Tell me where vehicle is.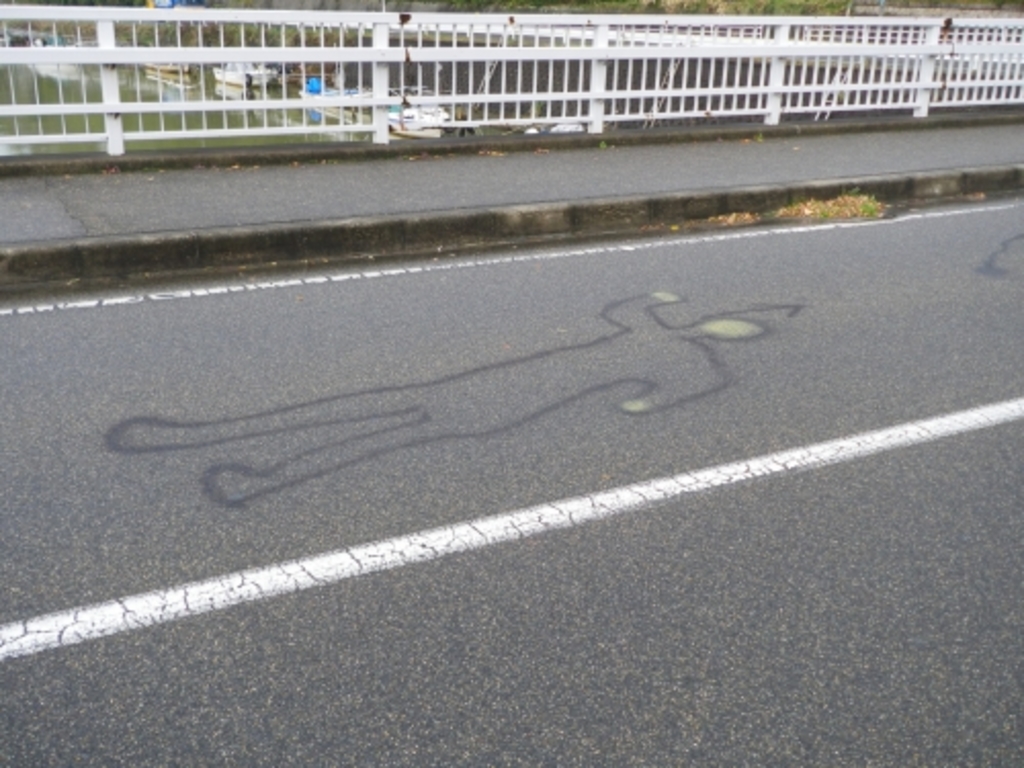
vehicle is at x1=215, y1=55, x2=283, y2=82.
